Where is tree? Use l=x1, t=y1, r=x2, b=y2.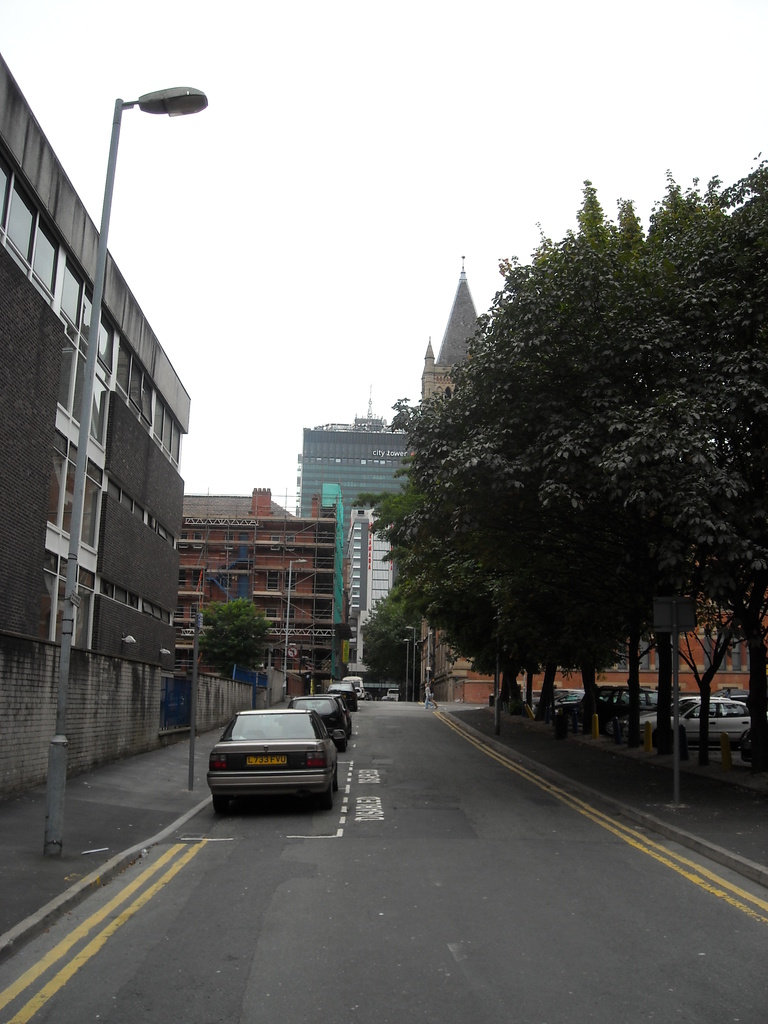
l=379, t=584, r=424, b=692.
